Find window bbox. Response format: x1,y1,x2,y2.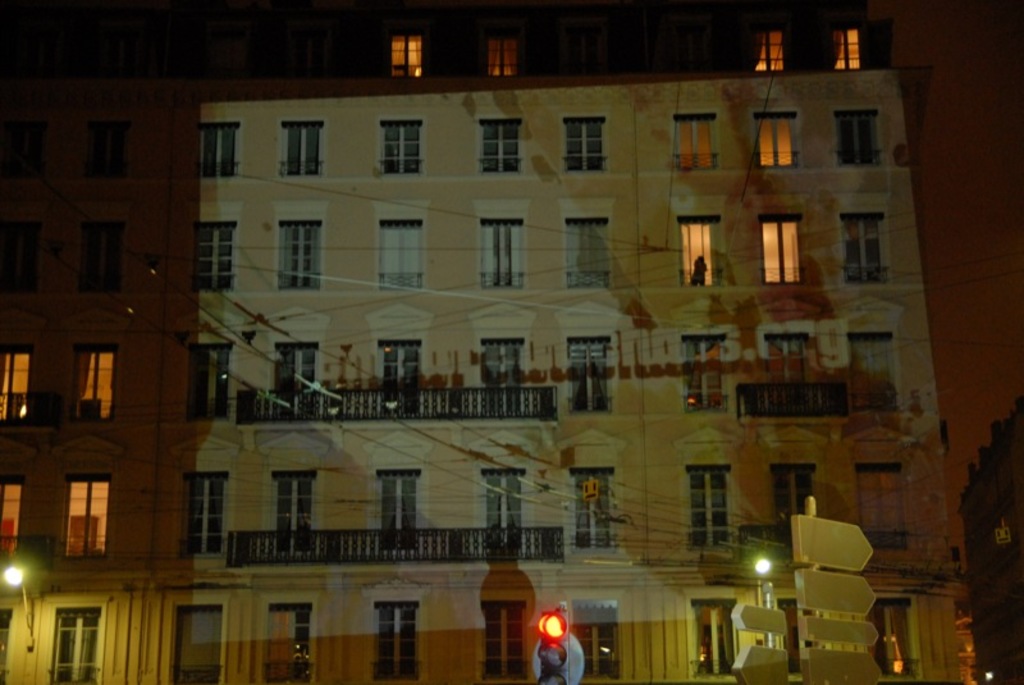
0,348,33,420.
